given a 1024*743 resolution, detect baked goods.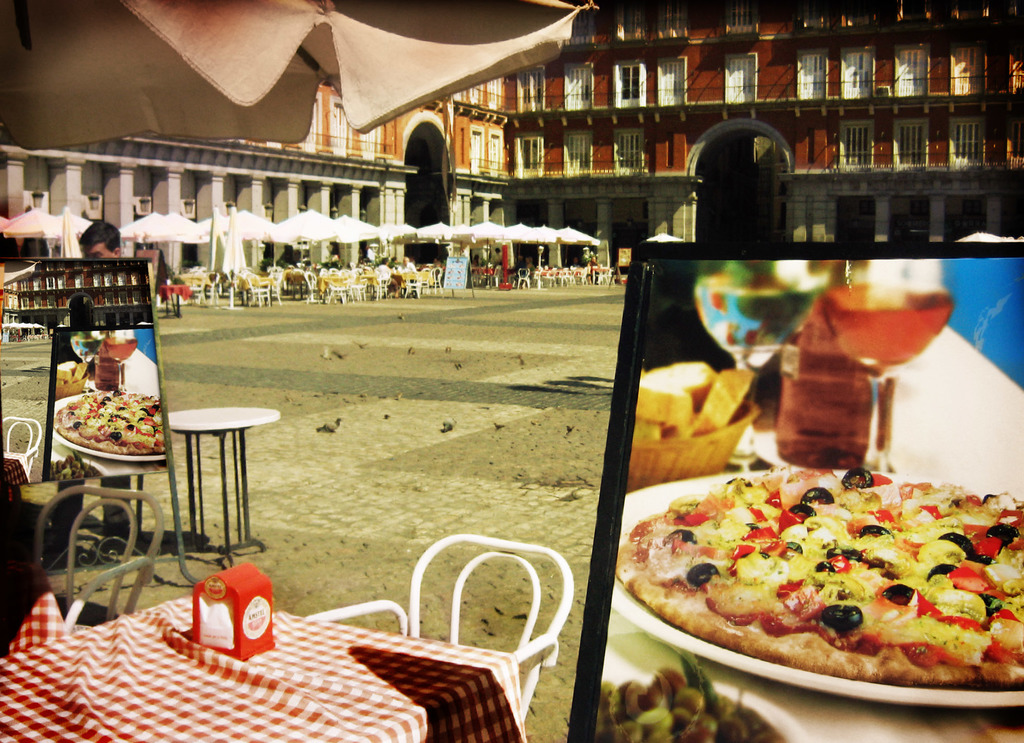
(x1=636, y1=360, x2=756, y2=441).
